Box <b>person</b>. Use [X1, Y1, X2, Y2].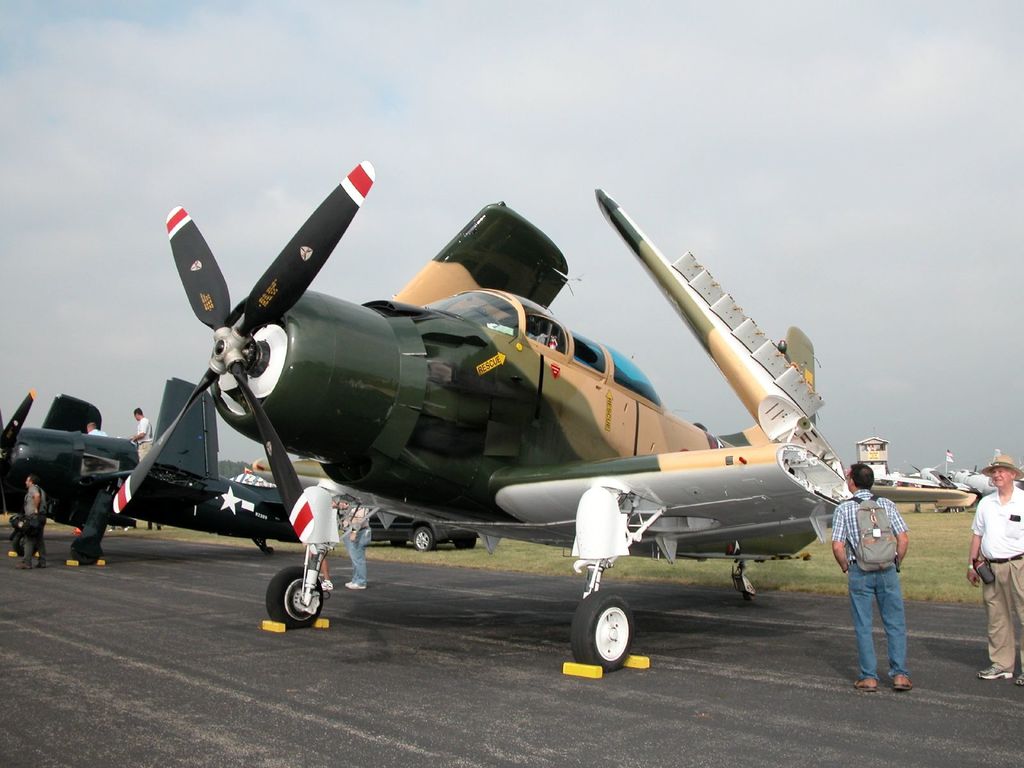
[842, 461, 930, 700].
